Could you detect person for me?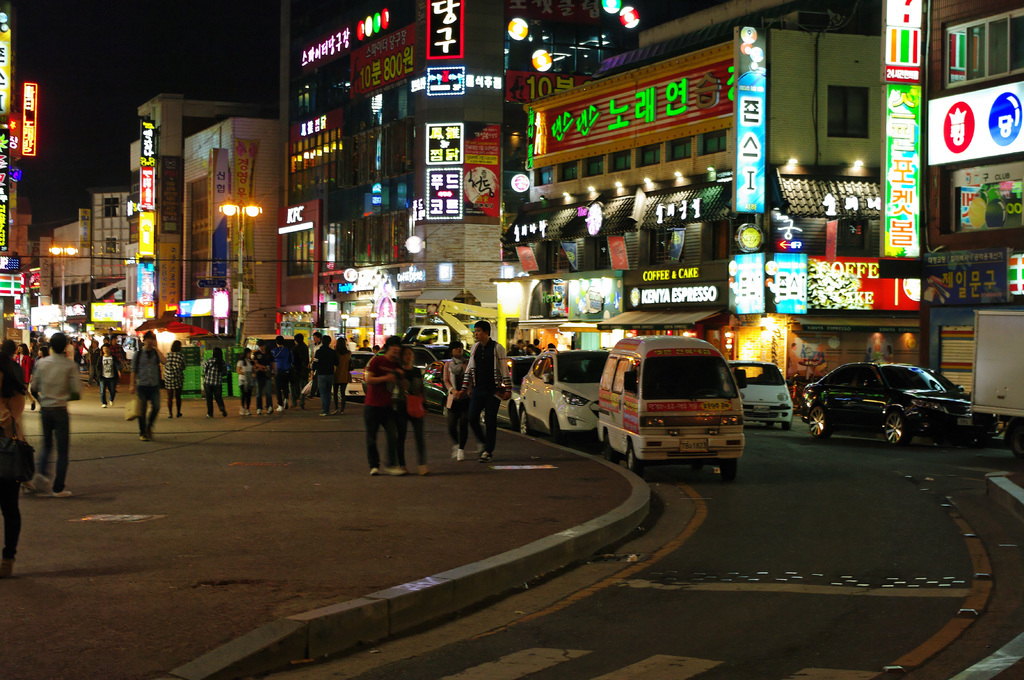
Detection result: region(130, 328, 164, 438).
